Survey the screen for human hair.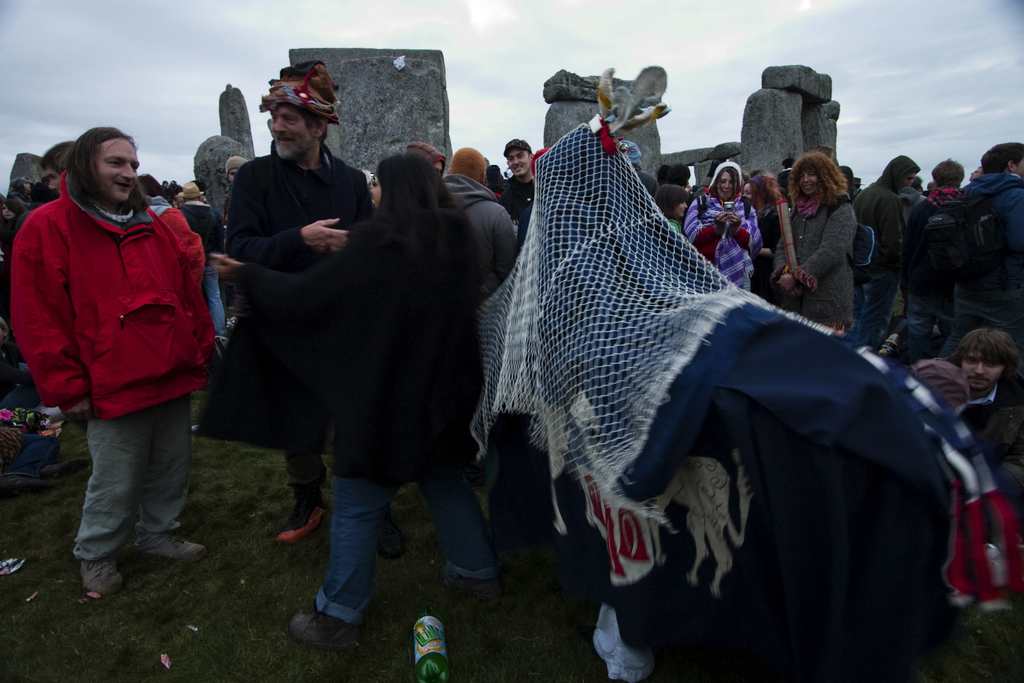
Survey found: 504,150,532,163.
